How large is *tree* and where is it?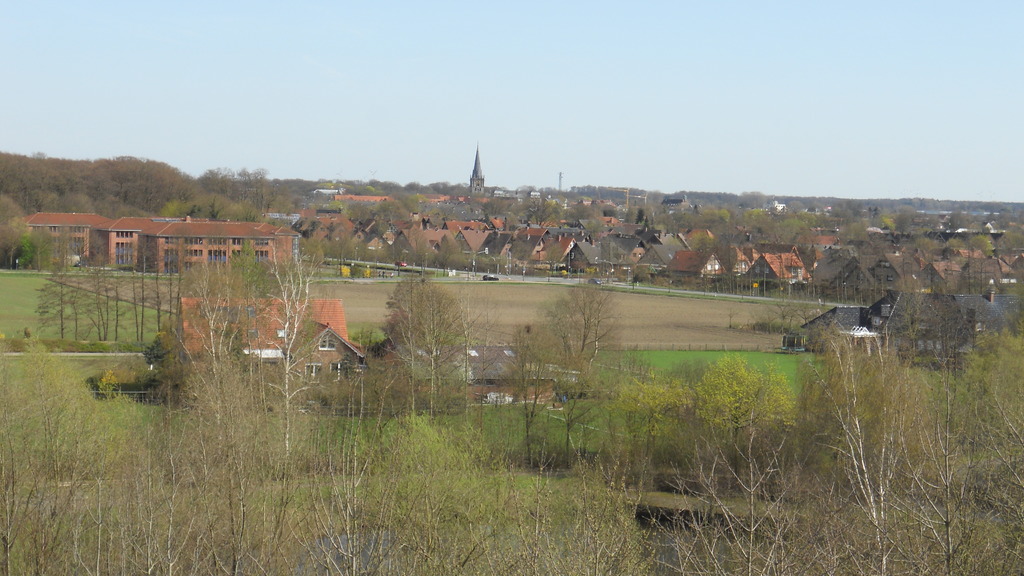
Bounding box: (342,196,367,218).
